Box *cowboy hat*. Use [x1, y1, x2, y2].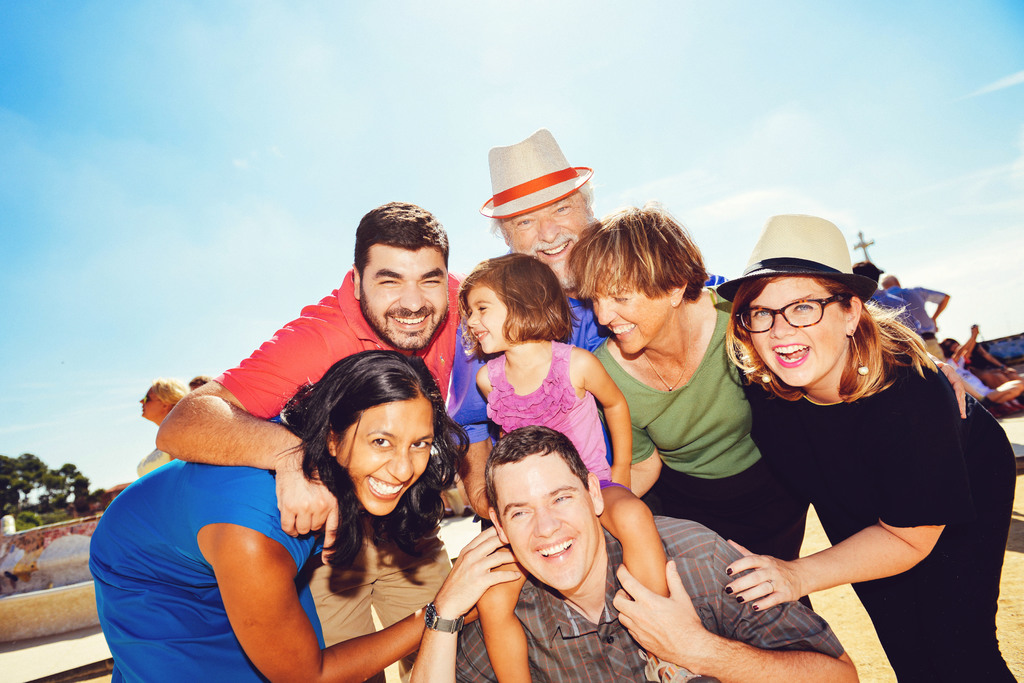
[479, 131, 604, 242].
